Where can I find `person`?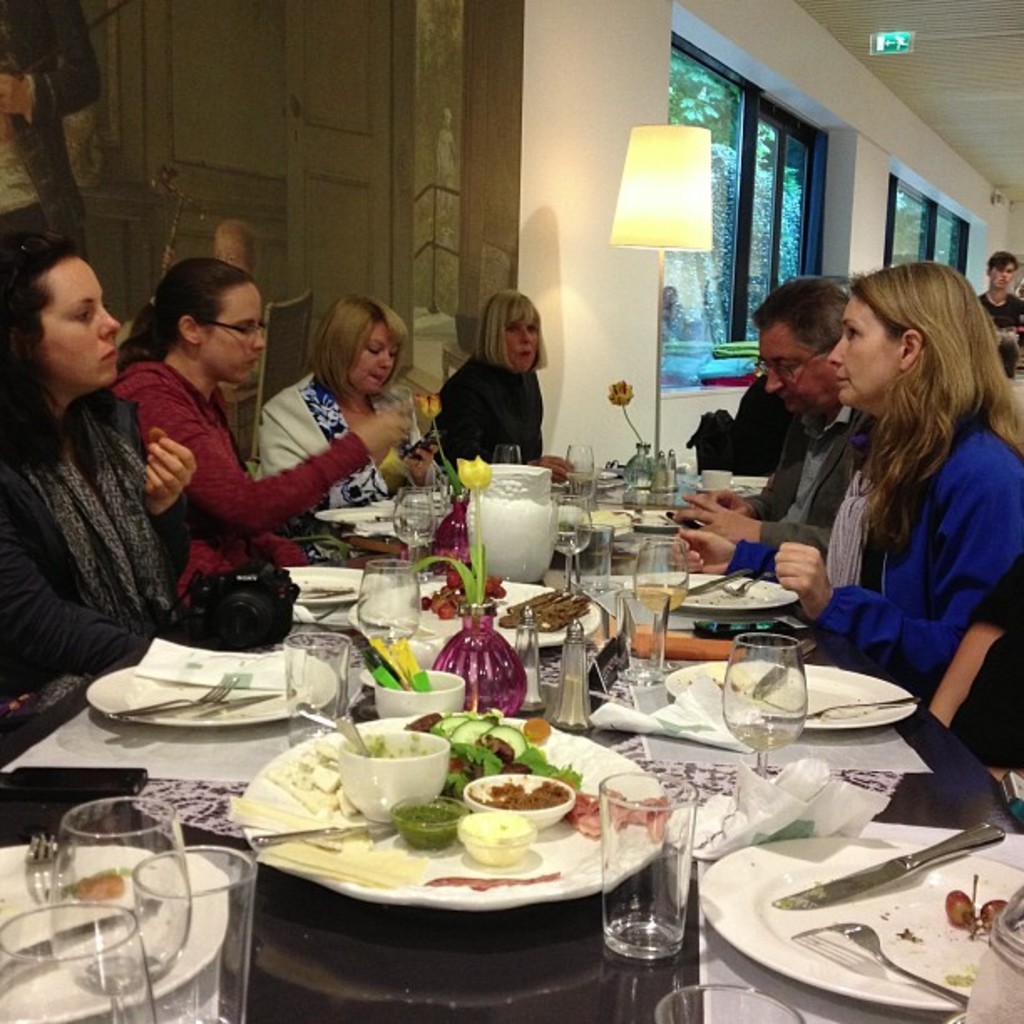
You can find it at x1=450, y1=293, x2=562, y2=479.
